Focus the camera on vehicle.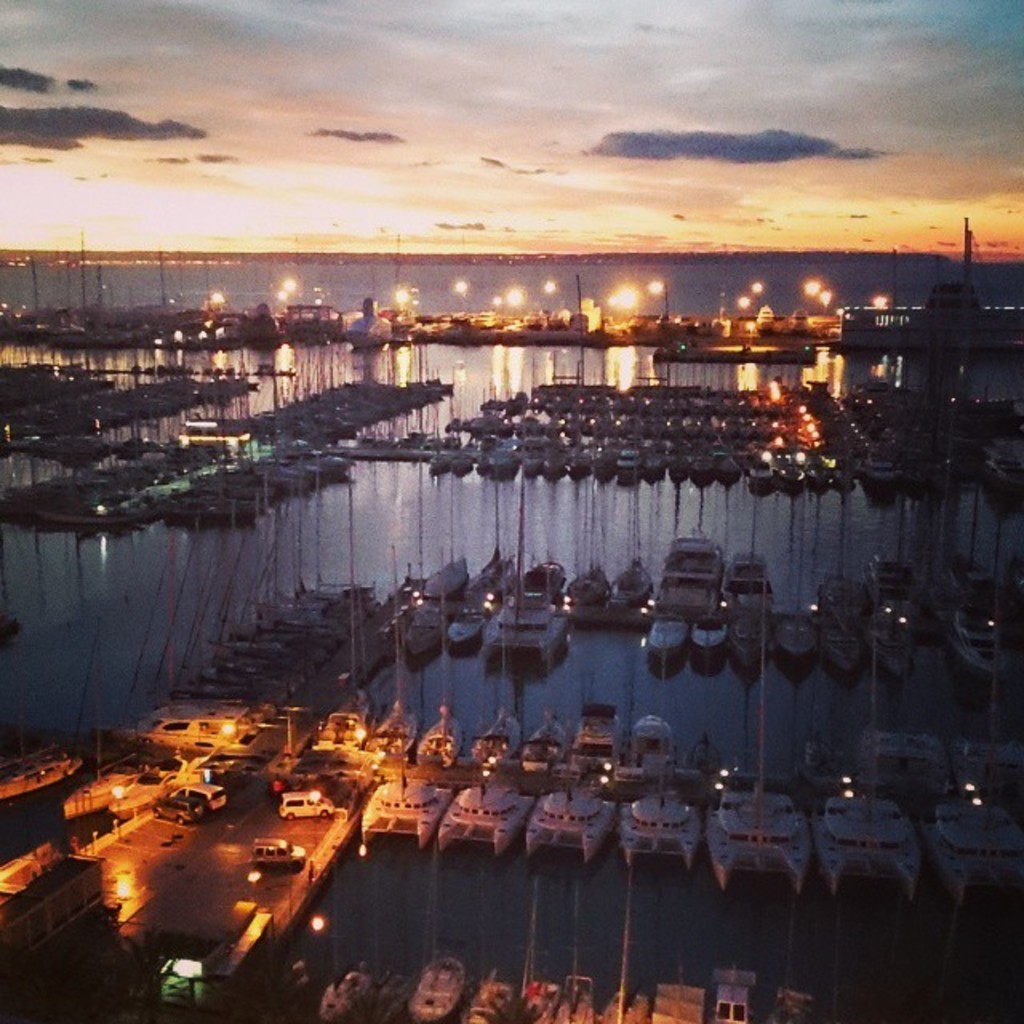
Focus region: 149 792 197 835.
